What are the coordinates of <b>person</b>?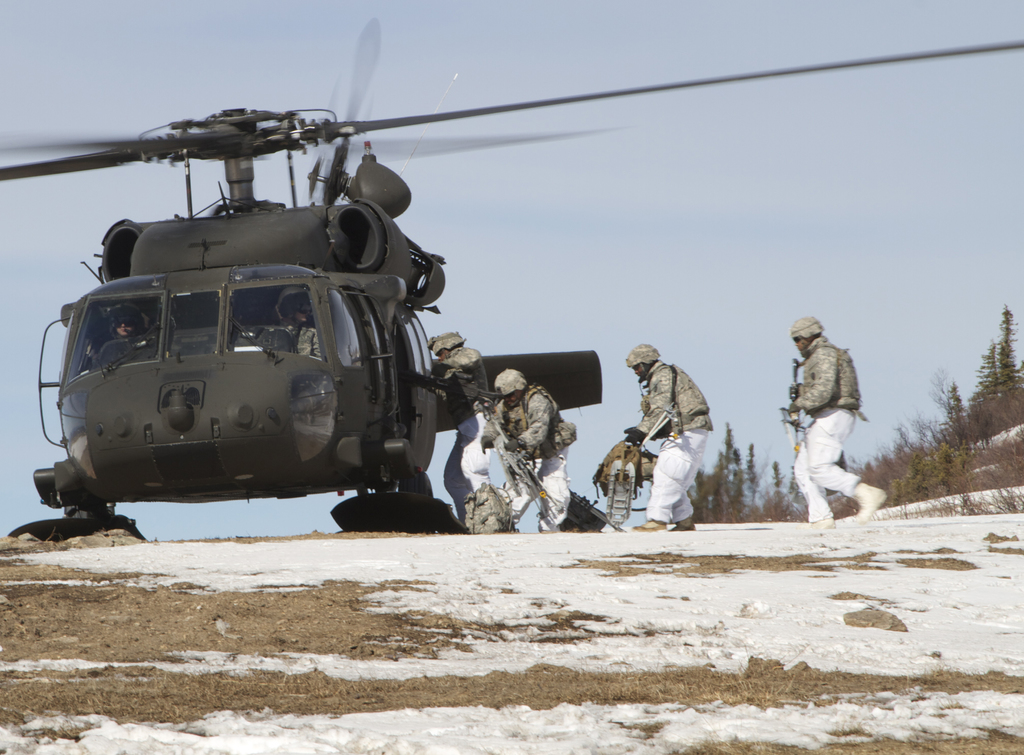
crop(492, 363, 562, 528).
